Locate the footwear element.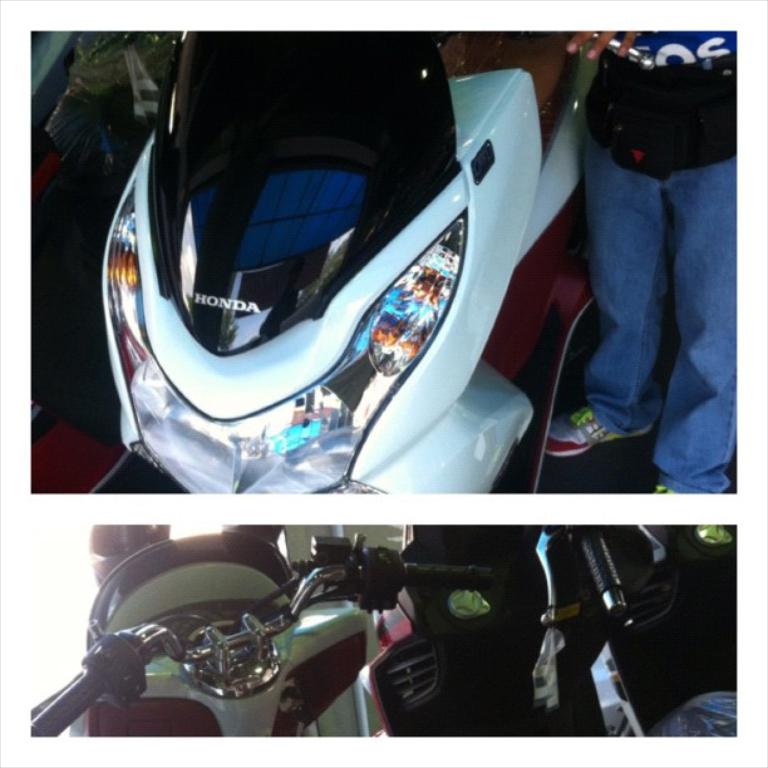
Element bbox: rect(537, 407, 646, 451).
